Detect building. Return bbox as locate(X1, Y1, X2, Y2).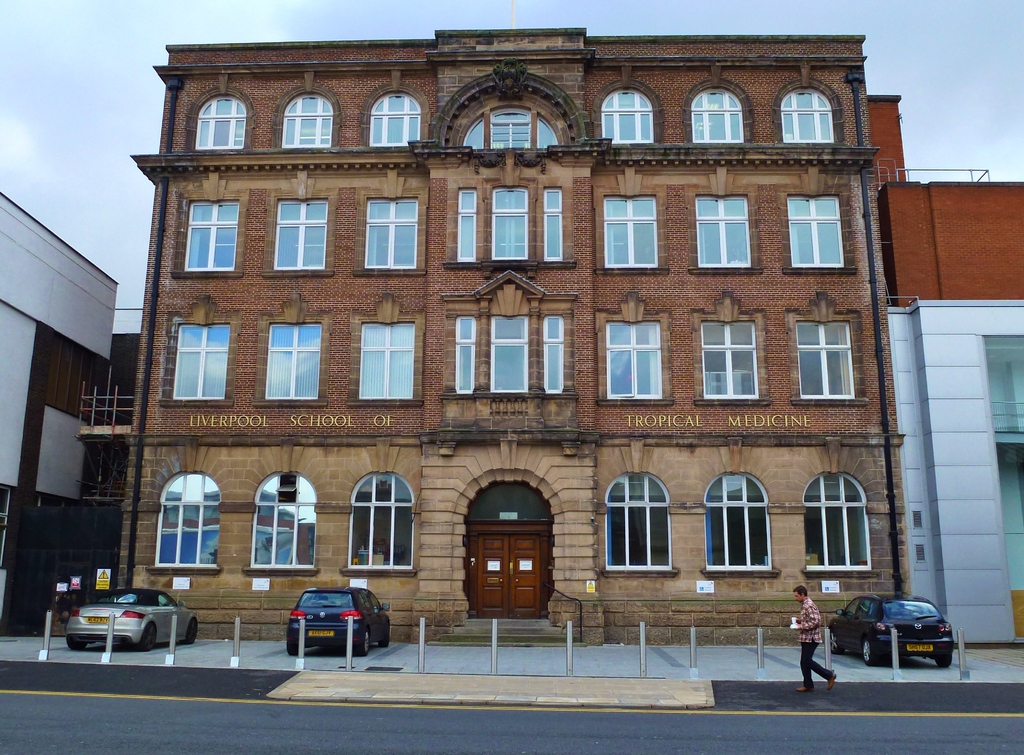
locate(862, 97, 1023, 645).
